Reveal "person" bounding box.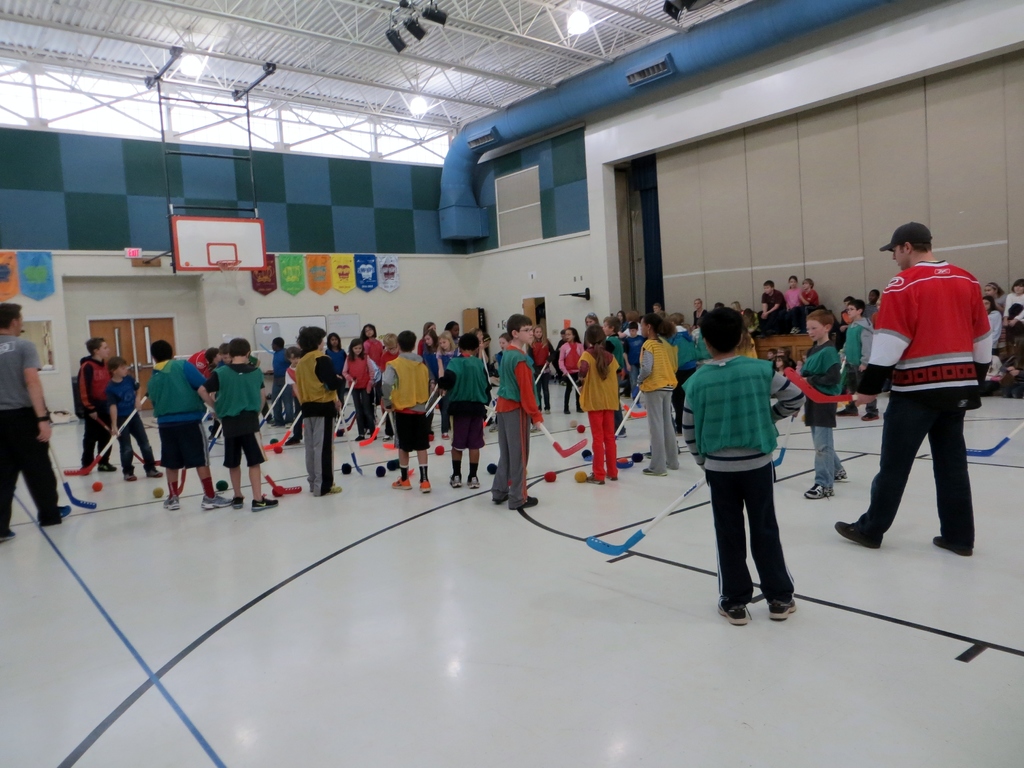
Revealed: l=1003, t=278, r=1023, b=328.
